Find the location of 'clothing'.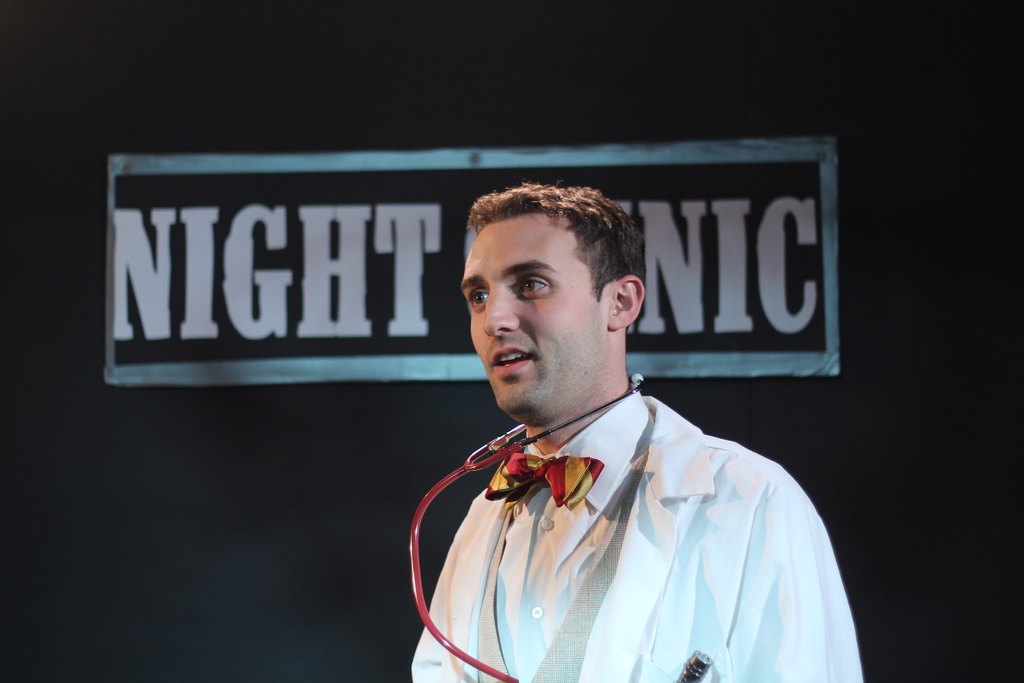
Location: rect(413, 356, 858, 670).
